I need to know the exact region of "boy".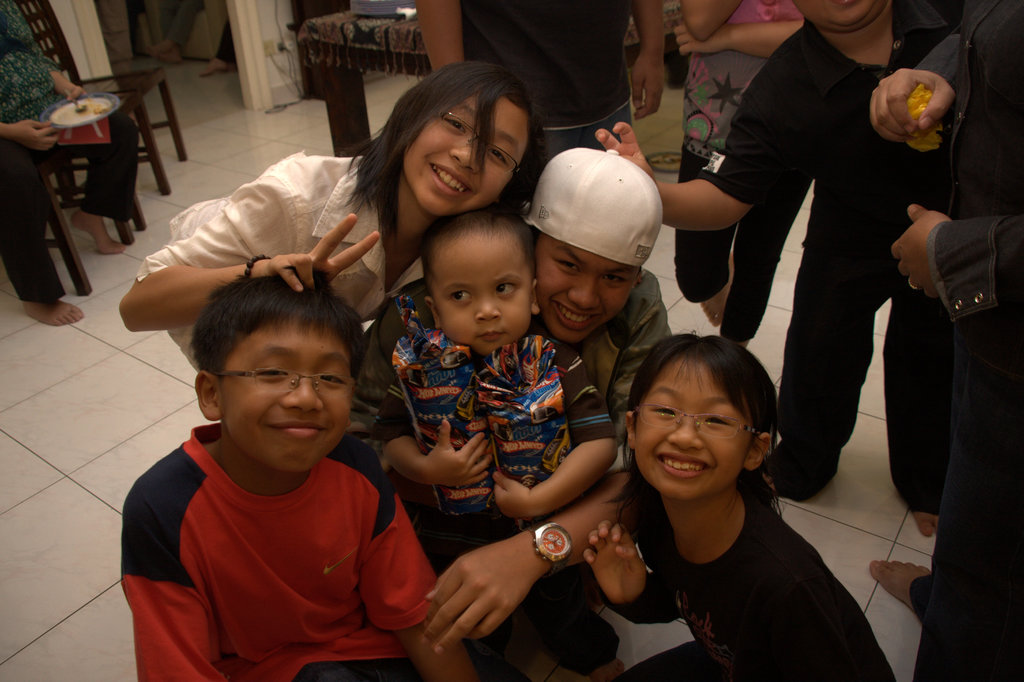
Region: 354/206/620/681.
